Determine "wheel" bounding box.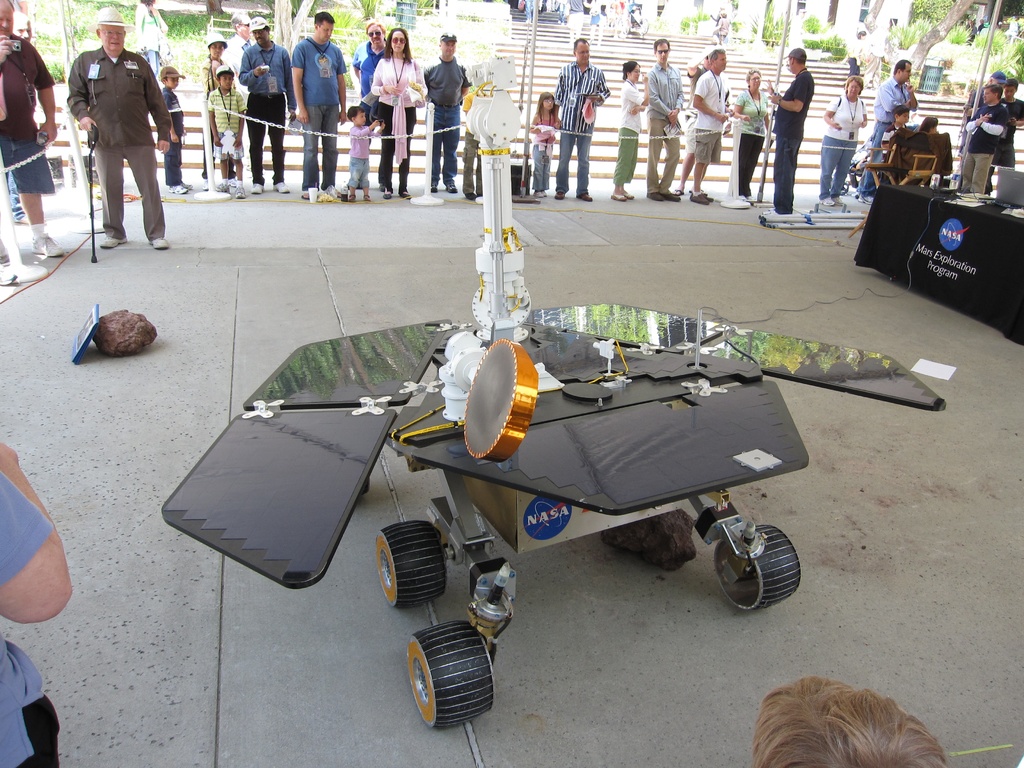
Determined: x1=403, y1=620, x2=499, y2=734.
